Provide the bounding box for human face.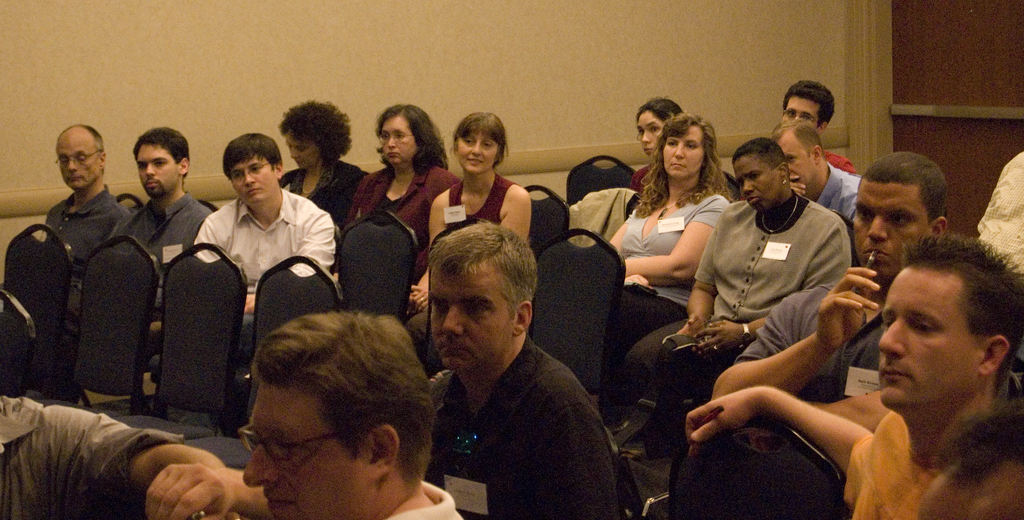
<box>457,129,498,171</box>.
